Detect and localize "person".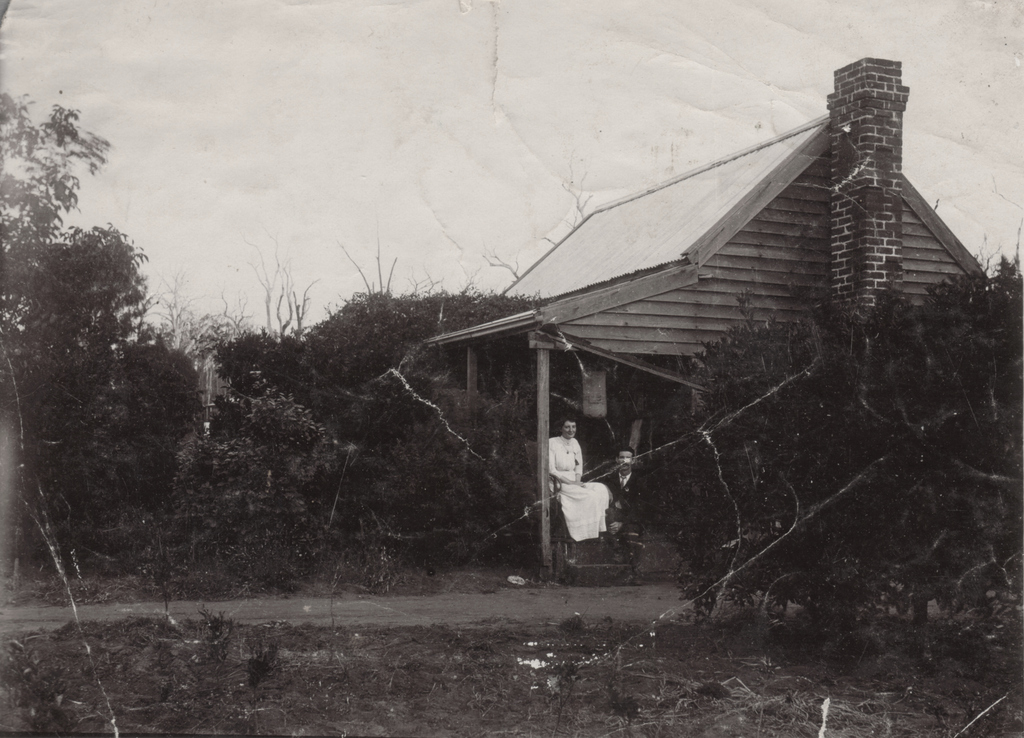
Localized at 546,412,620,559.
